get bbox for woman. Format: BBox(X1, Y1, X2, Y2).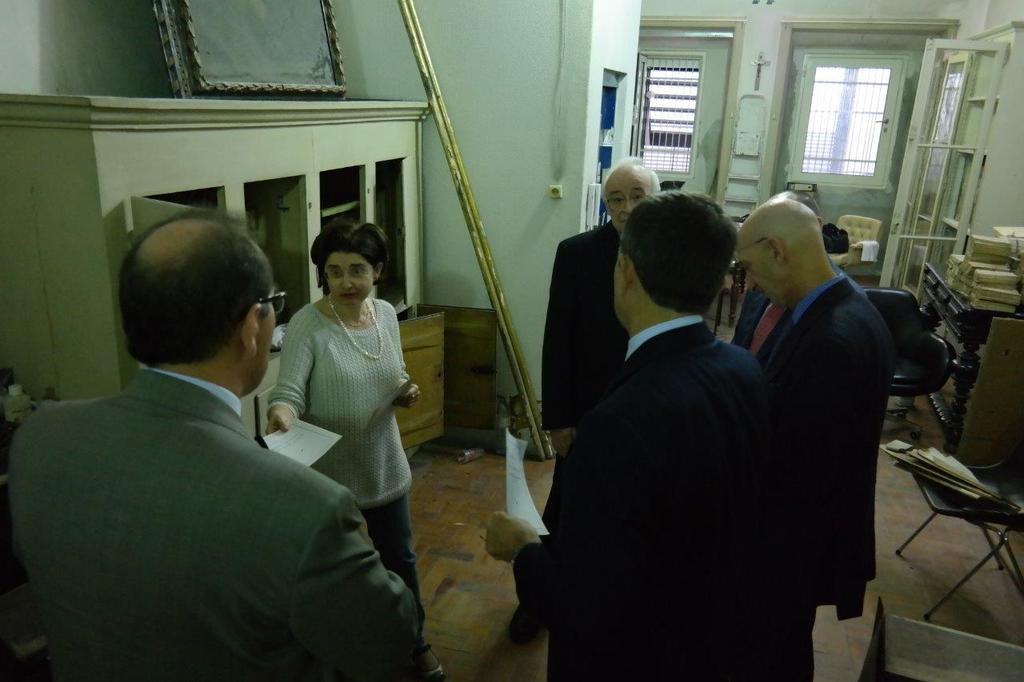
BBox(265, 202, 429, 593).
